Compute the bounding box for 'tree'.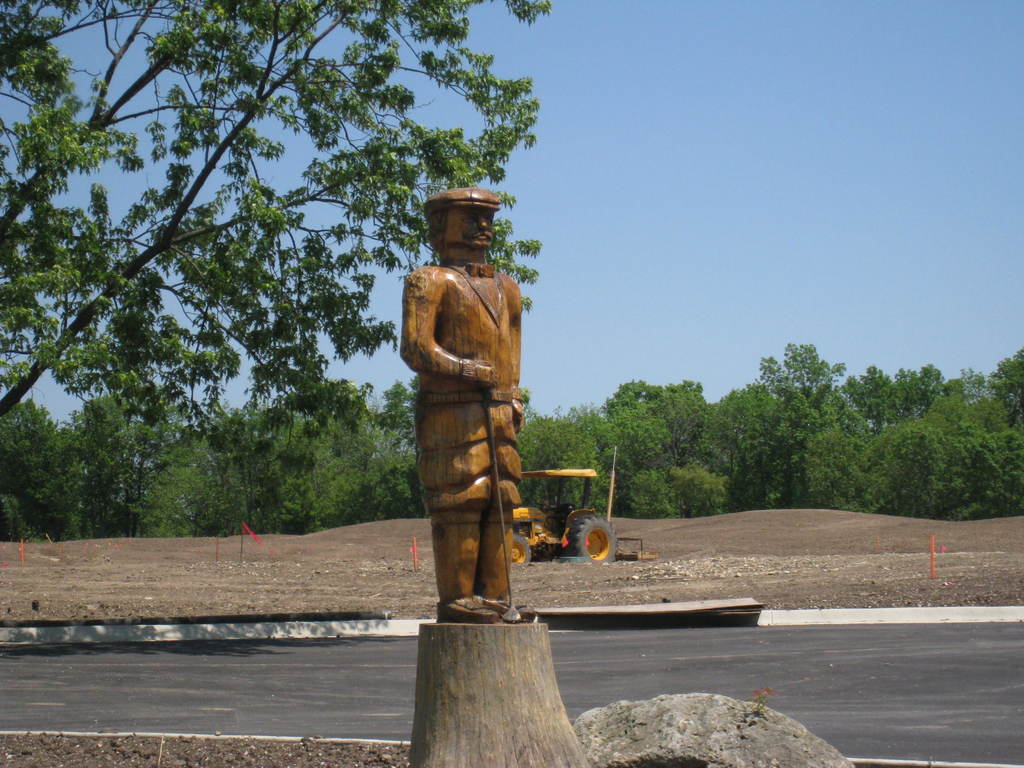
bbox=[10, 2, 707, 620].
